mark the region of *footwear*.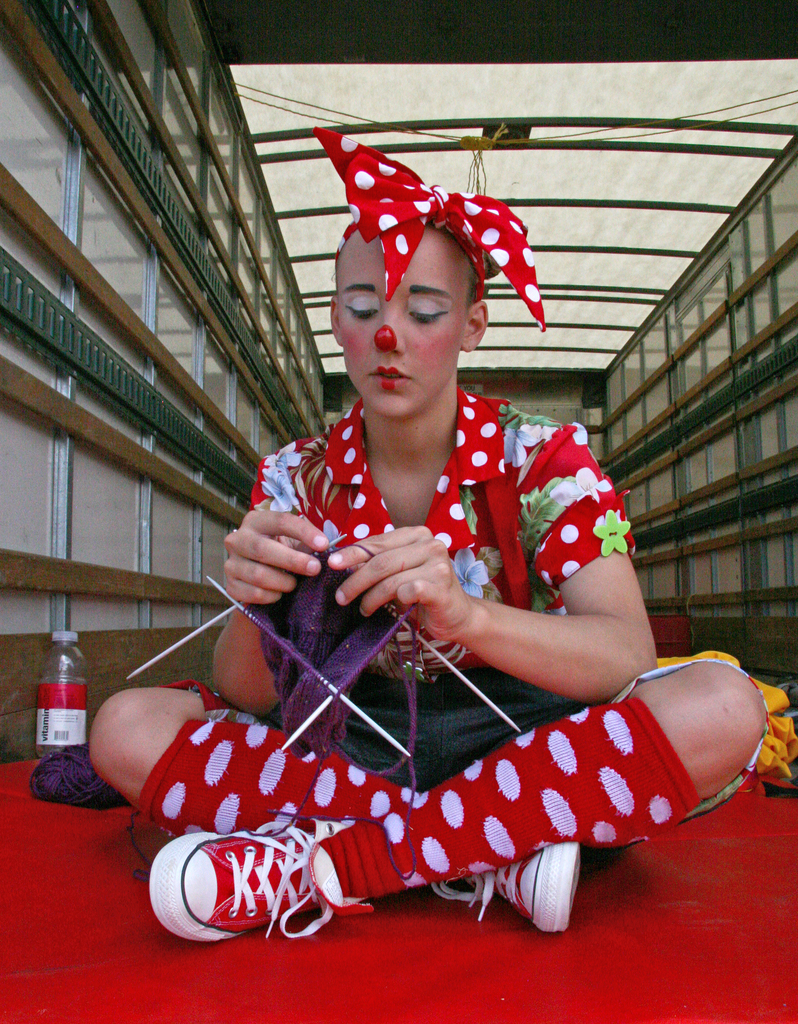
Region: <region>436, 844, 585, 937</region>.
